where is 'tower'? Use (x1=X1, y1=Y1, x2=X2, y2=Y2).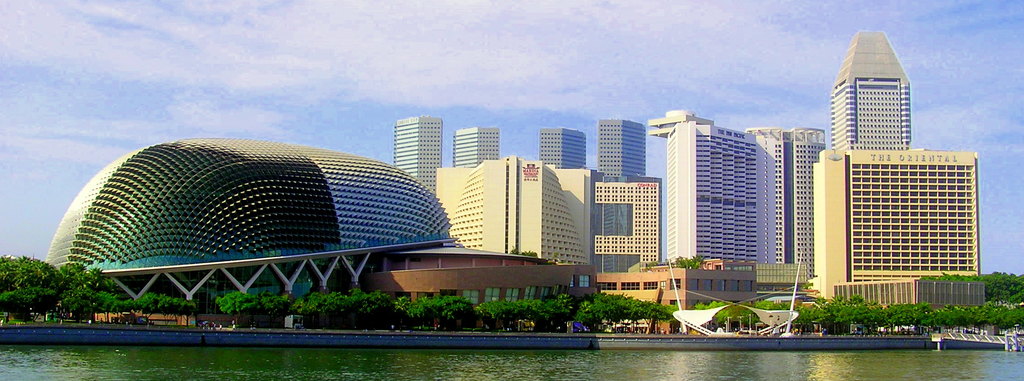
(x1=828, y1=26, x2=911, y2=151).
